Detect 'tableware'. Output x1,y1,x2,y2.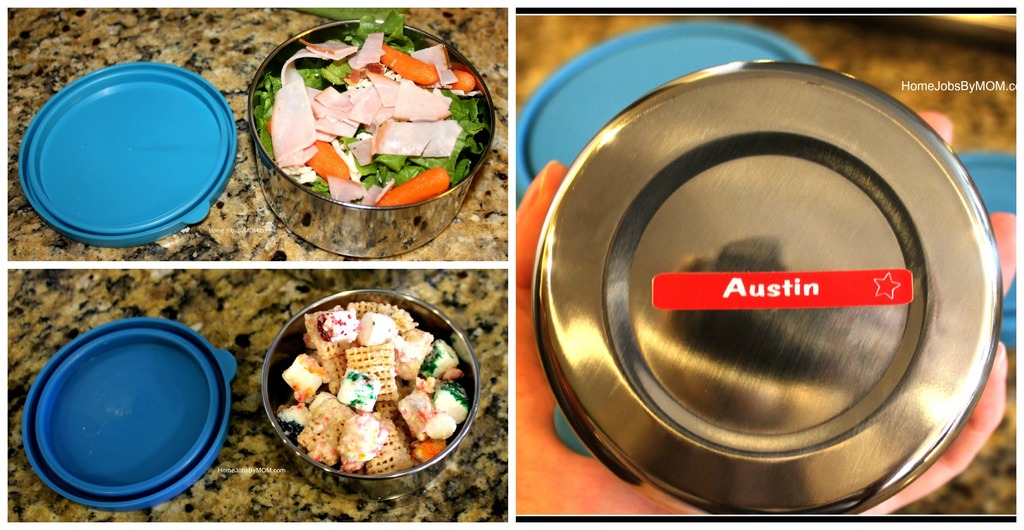
262,288,481,502.
